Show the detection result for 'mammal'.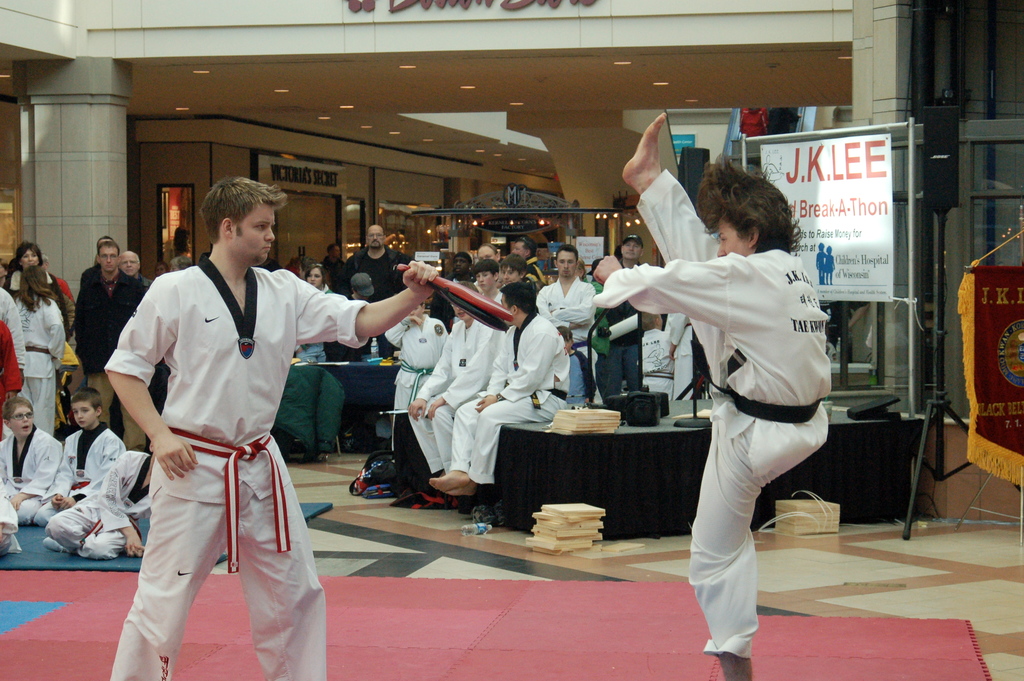
box(660, 306, 694, 398).
